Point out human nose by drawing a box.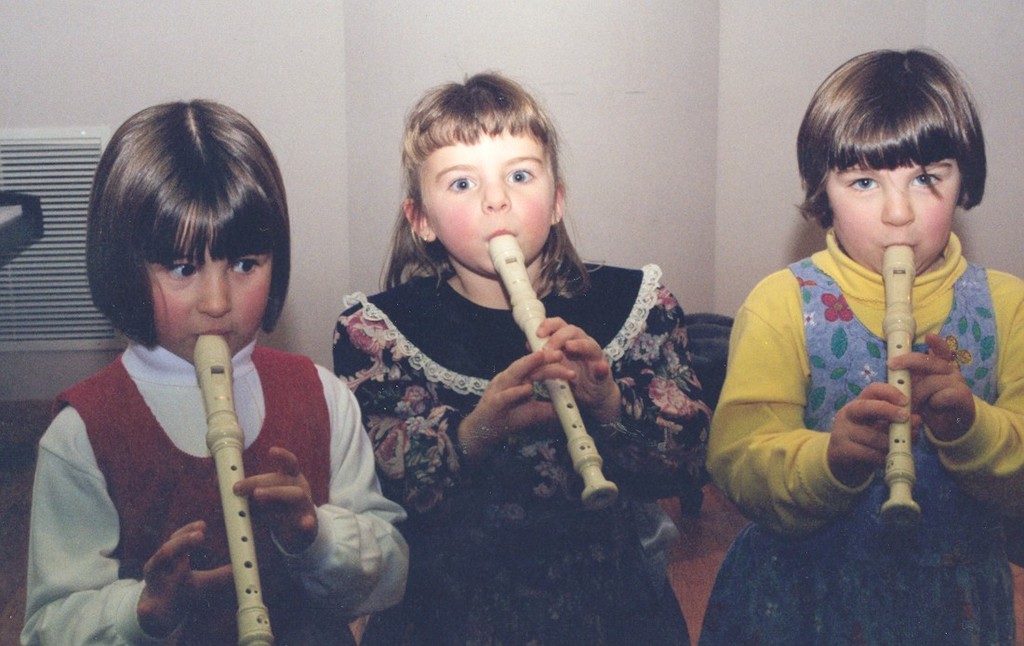
Rect(484, 175, 514, 212).
